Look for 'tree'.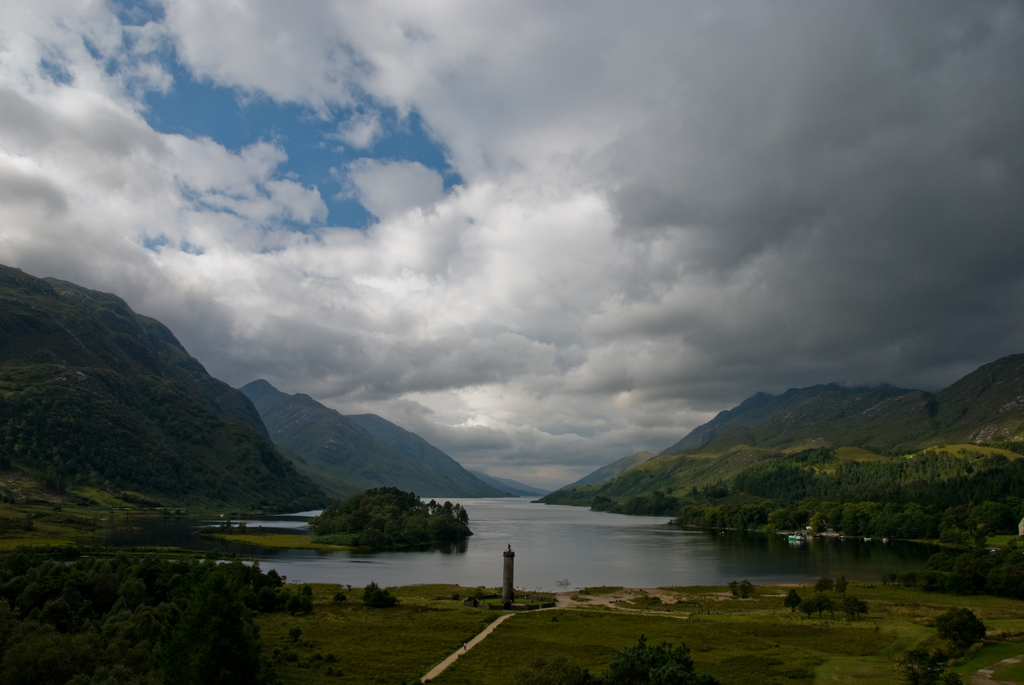
Found: [806, 594, 839, 619].
